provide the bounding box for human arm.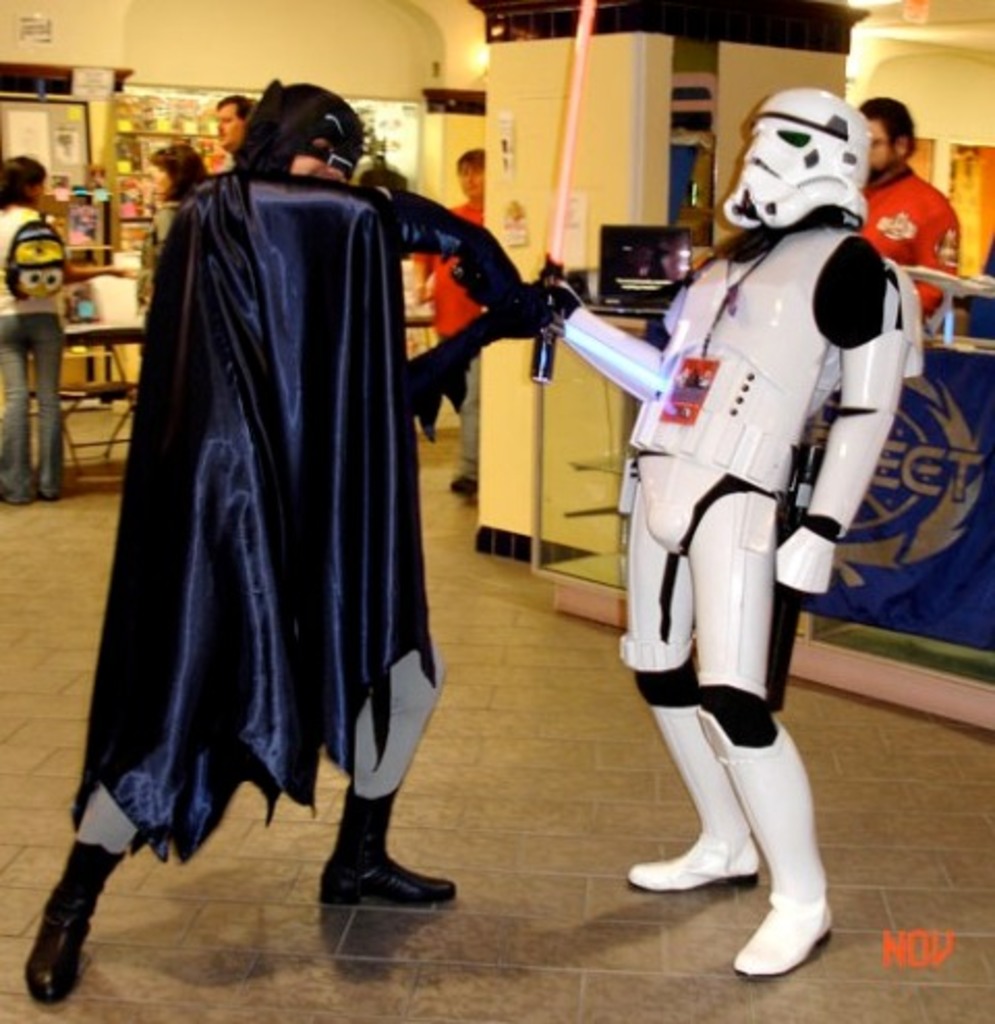
bbox=[205, 166, 527, 313].
